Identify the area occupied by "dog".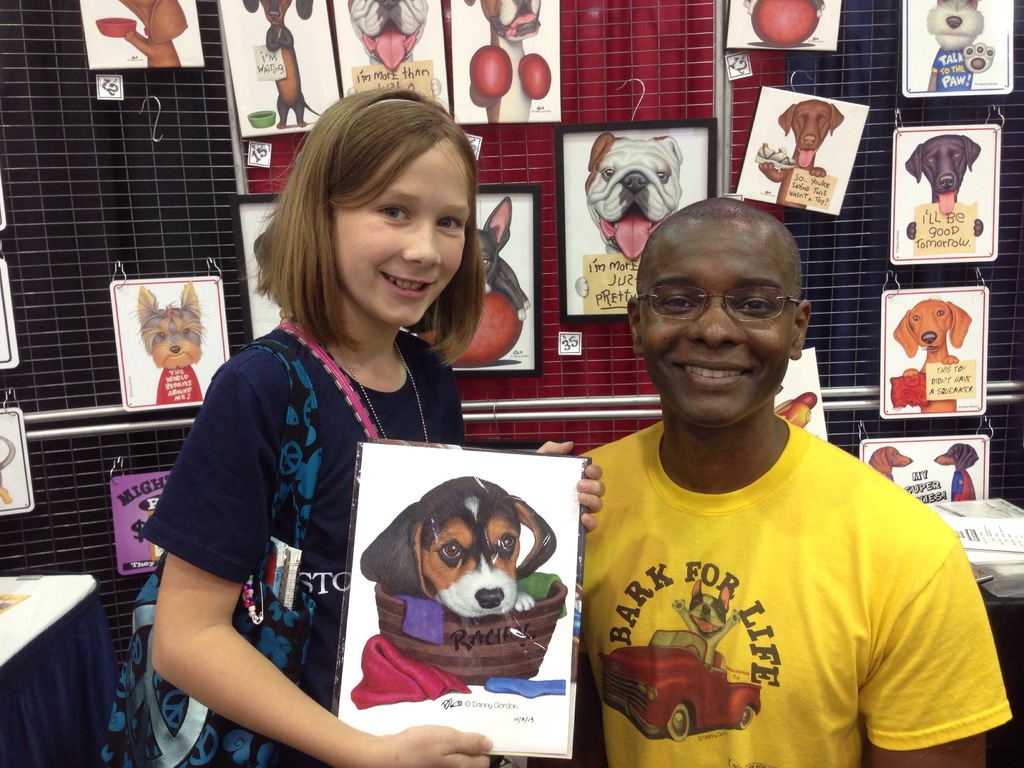
Area: <bbox>113, 0, 190, 66</bbox>.
